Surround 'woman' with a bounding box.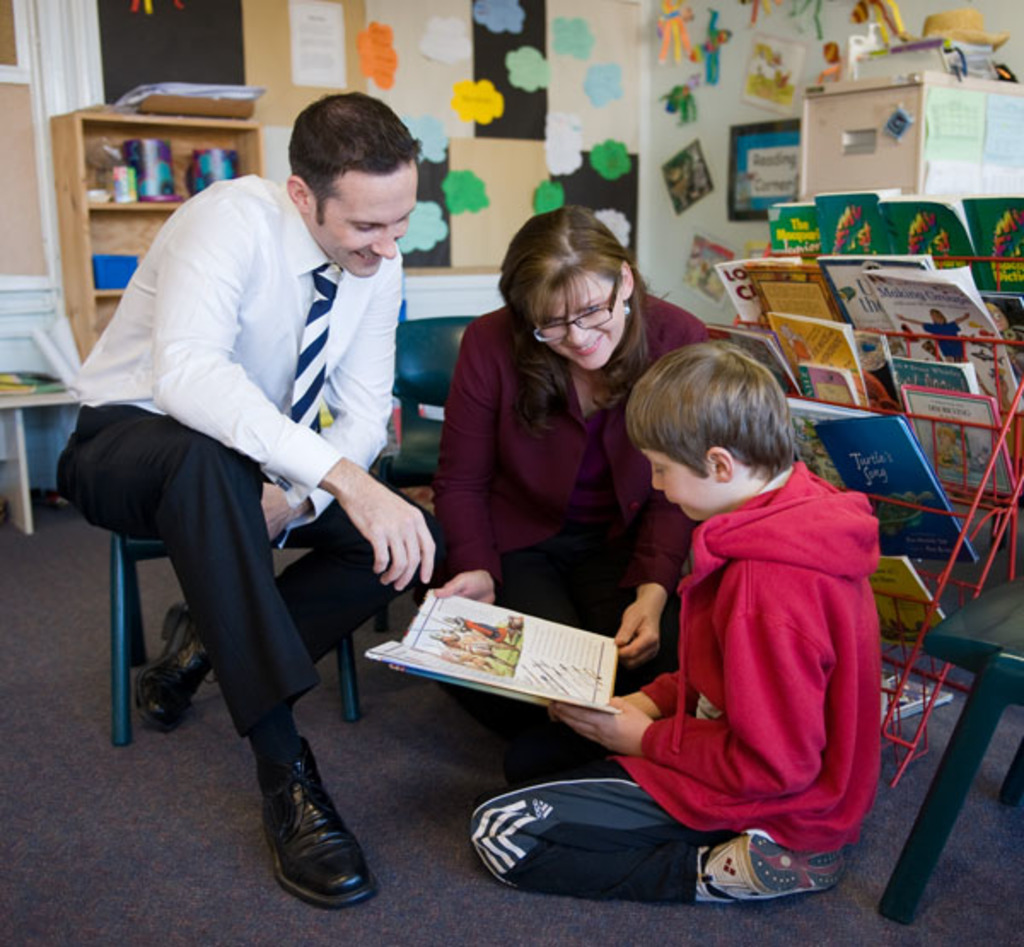
Rect(427, 217, 671, 676).
